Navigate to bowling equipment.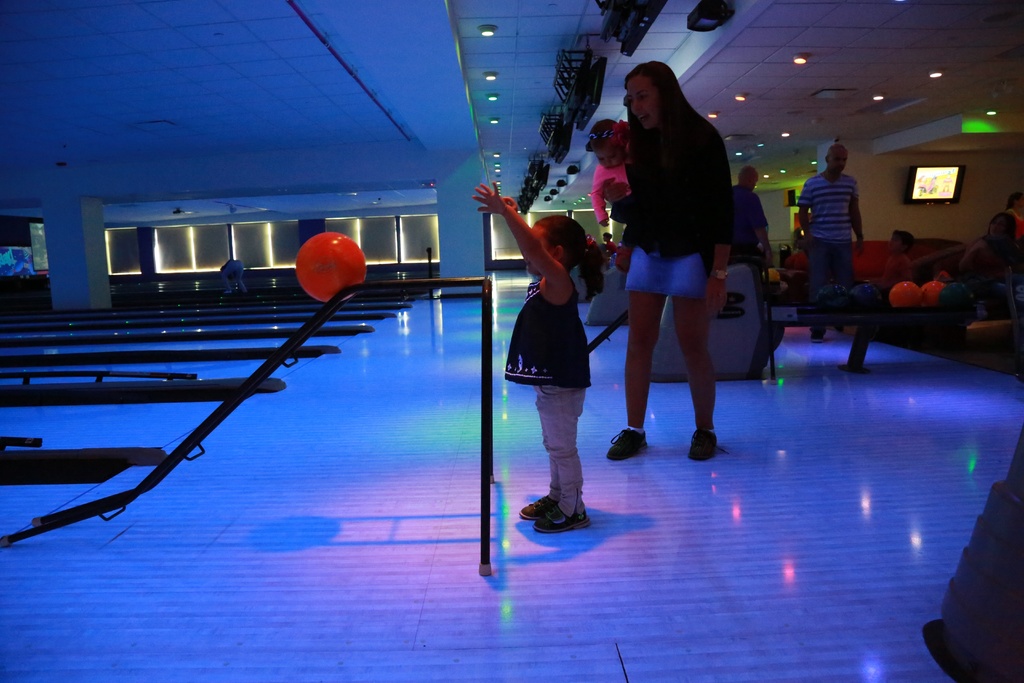
Navigation target: 303 232 365 307.
